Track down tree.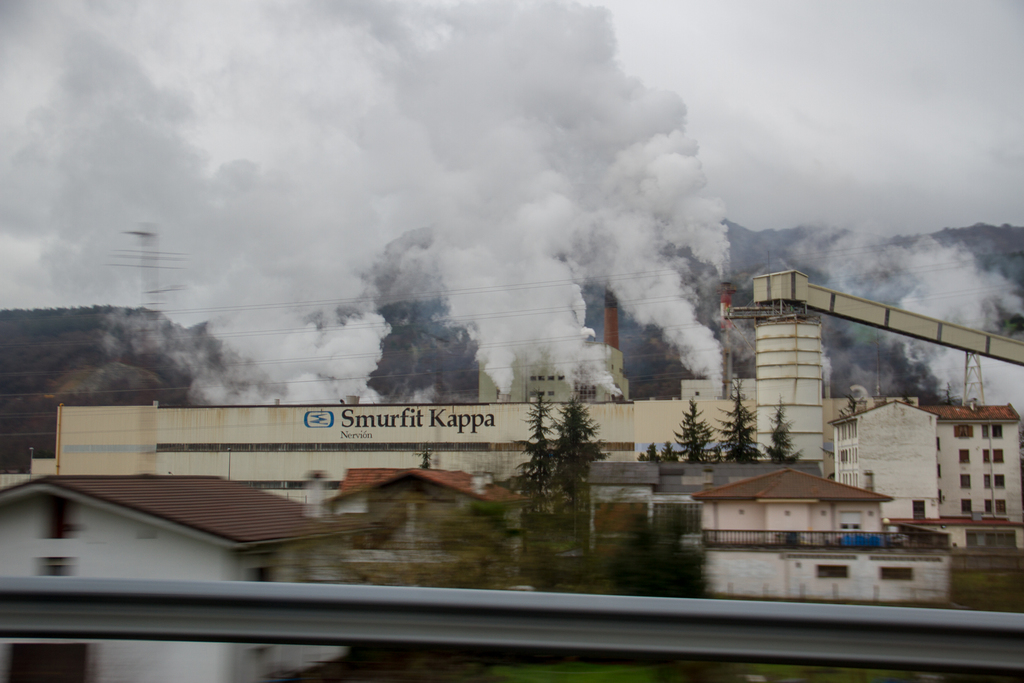
Tracked to rect(636, 438, 683, 463).
